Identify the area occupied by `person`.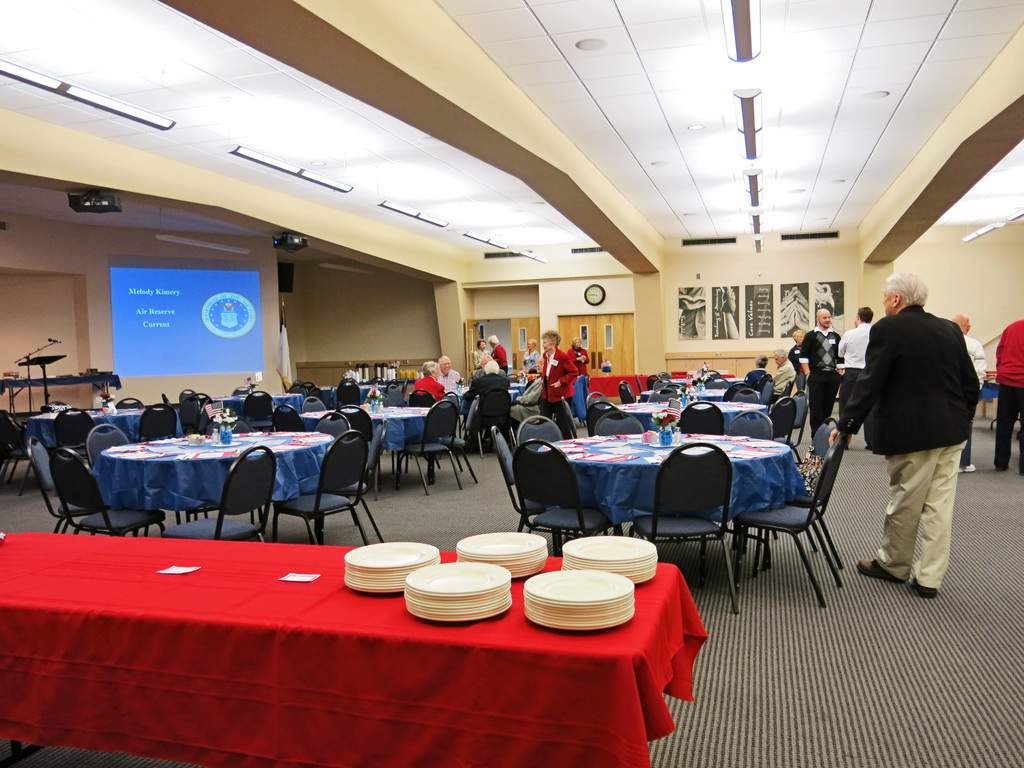
Area: region(559, 333, 590, 424).
